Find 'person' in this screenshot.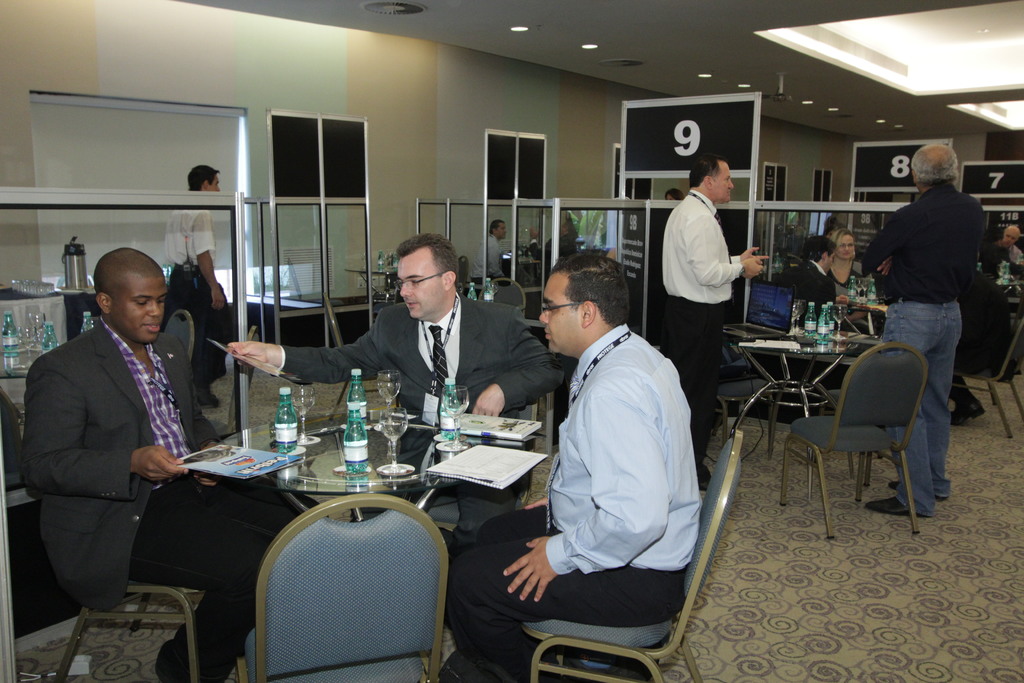
The bounding box for 'person' is [168,162,248,400].
